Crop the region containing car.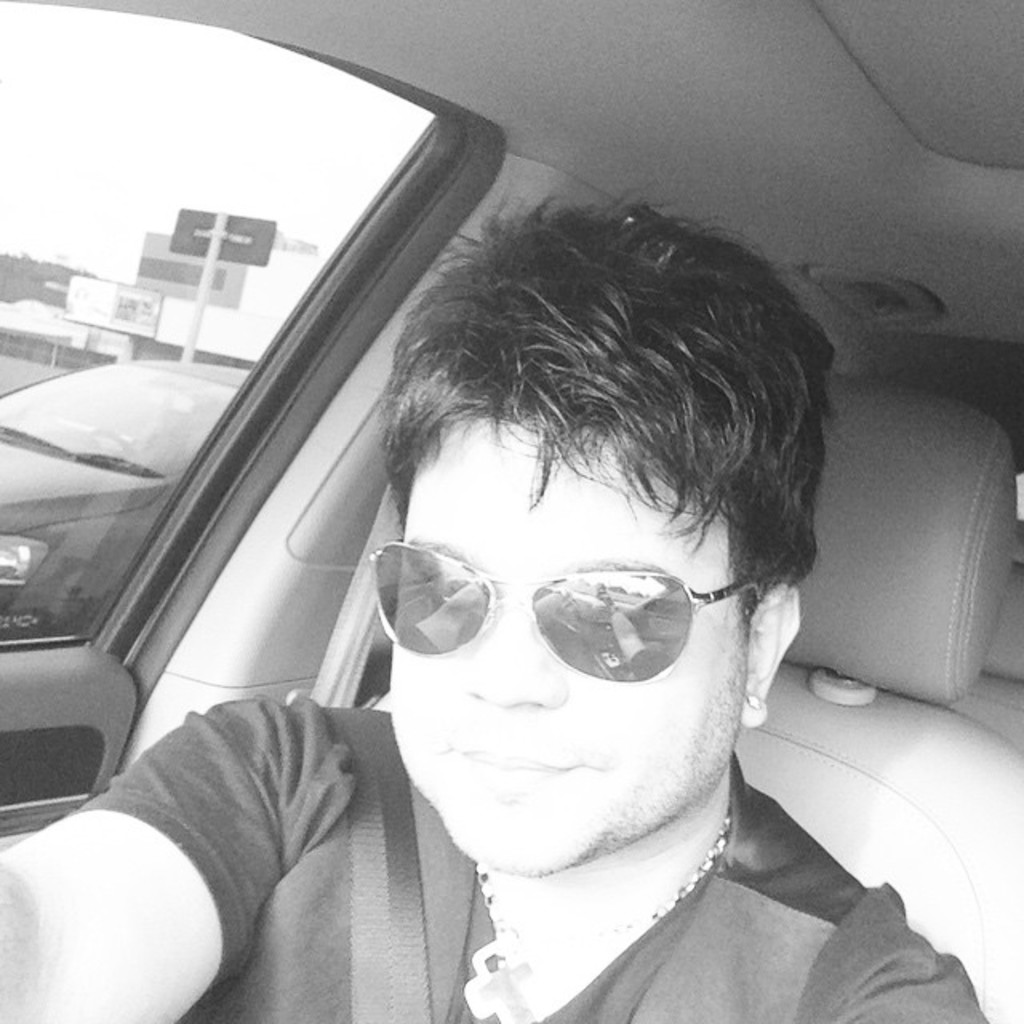
Crop region: rect(3, 323, 259, 618).
